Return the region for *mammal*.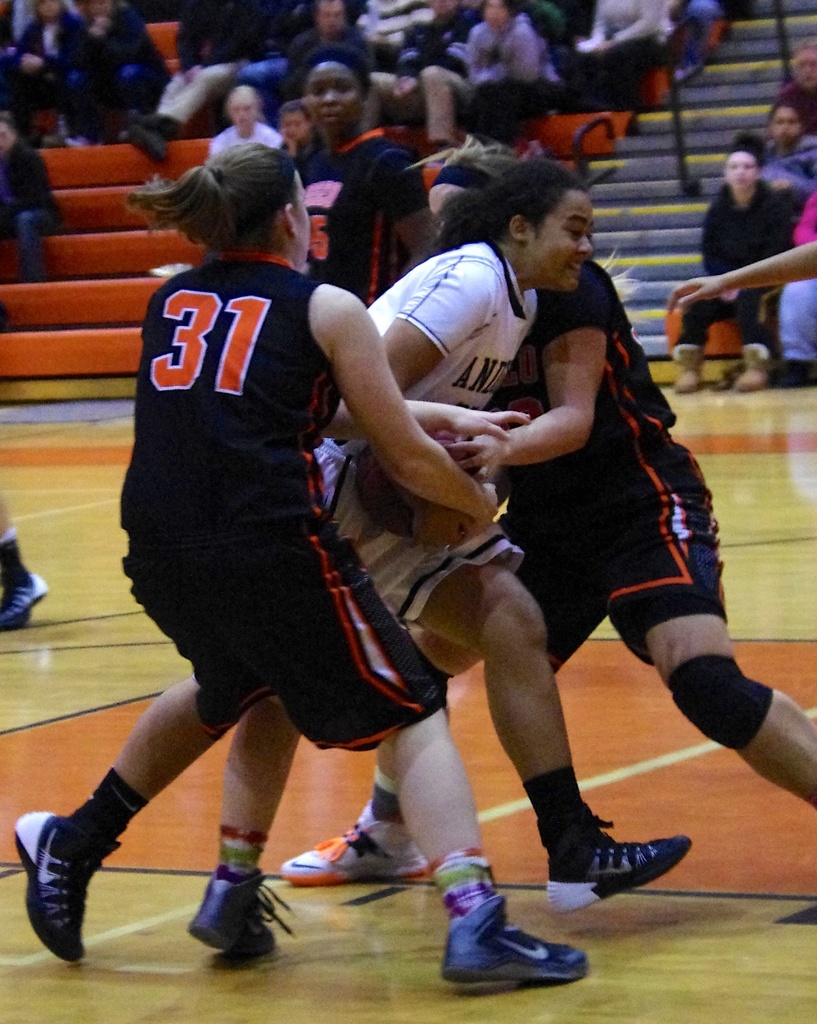
crop(668, 232, 816, 312).
